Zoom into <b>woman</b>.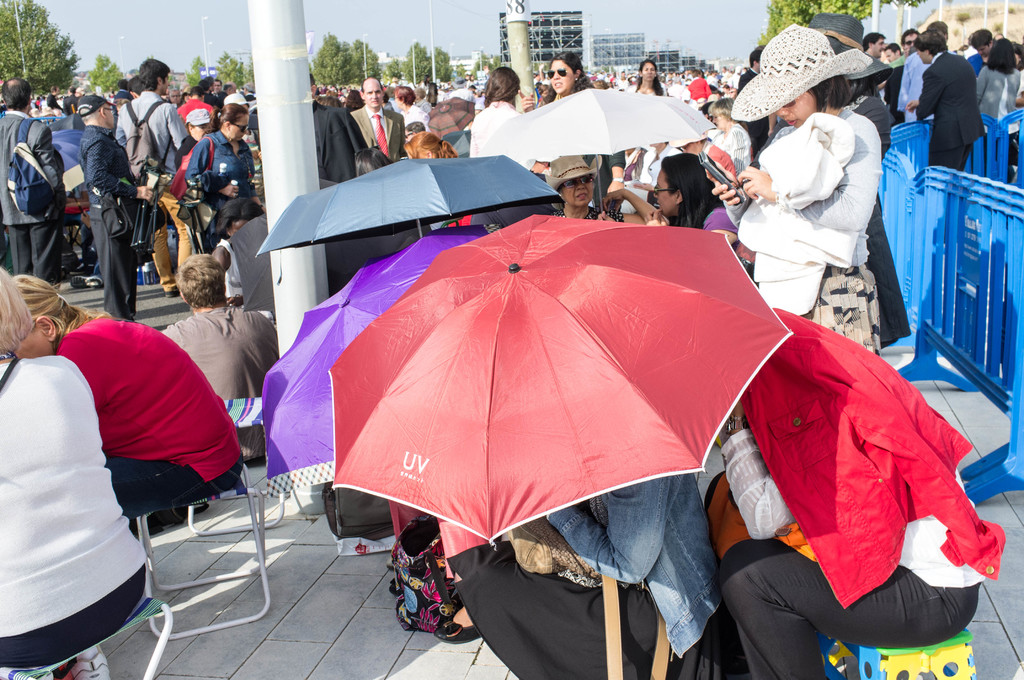
Zoom target: (left=978, top=38, right=1021, bottom=120).
